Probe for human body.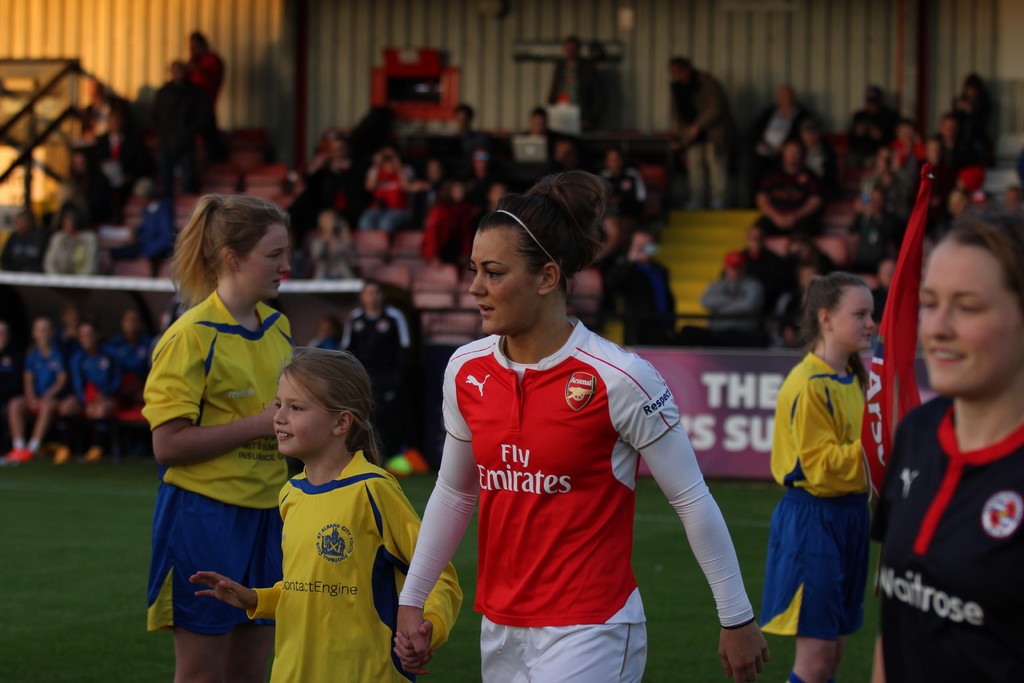
Probe result: region(545, 129, 577, 175).
